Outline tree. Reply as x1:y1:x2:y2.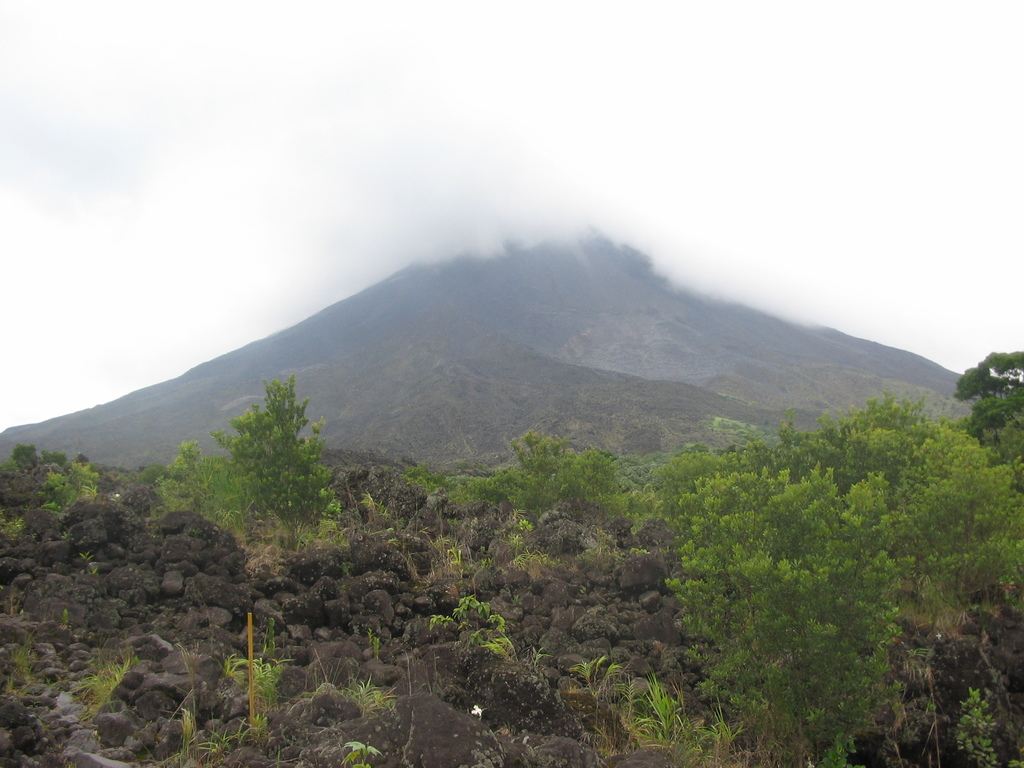
492:425:630:508.
